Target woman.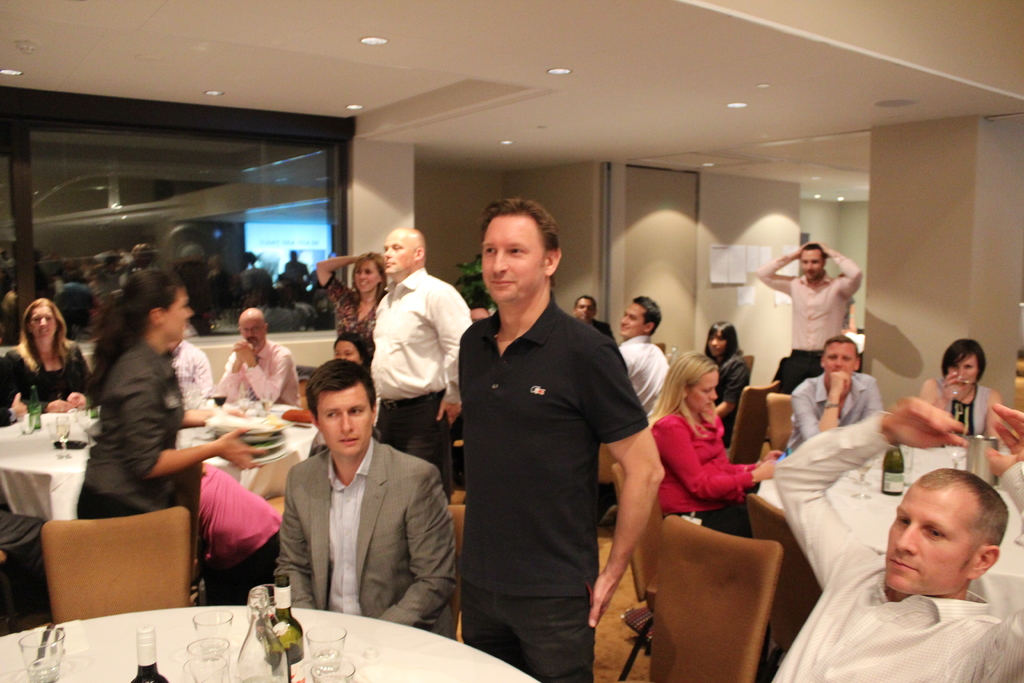
Target region: 911:337:1002:442.
